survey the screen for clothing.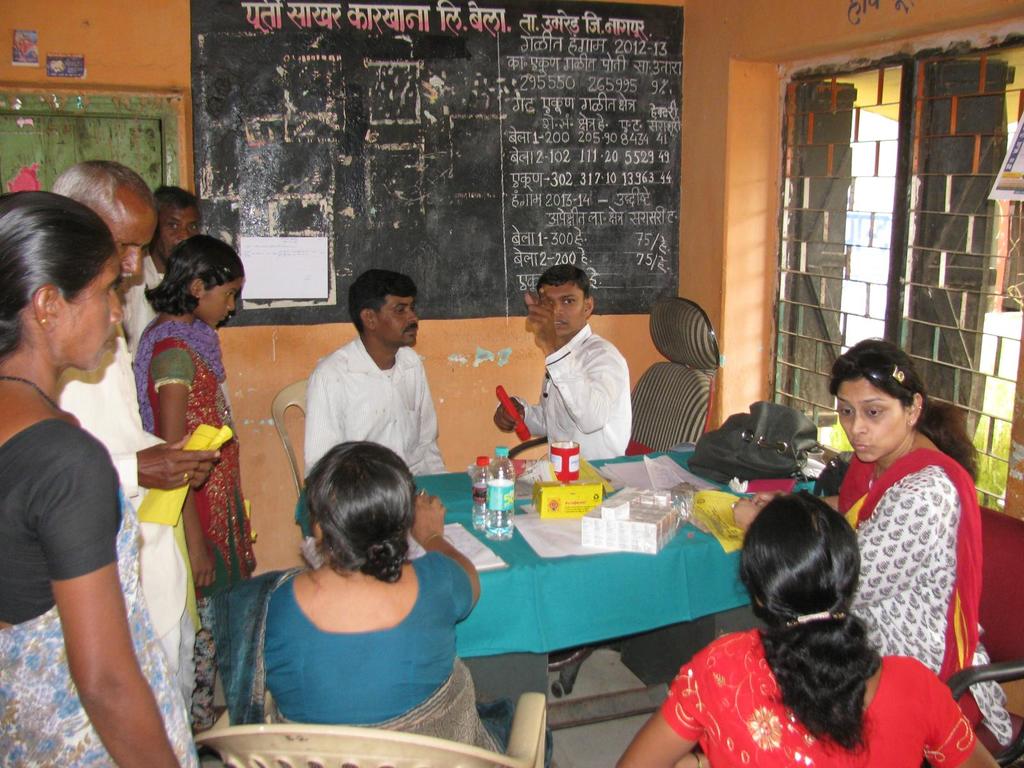
Survey found: [123,254,170,362].
